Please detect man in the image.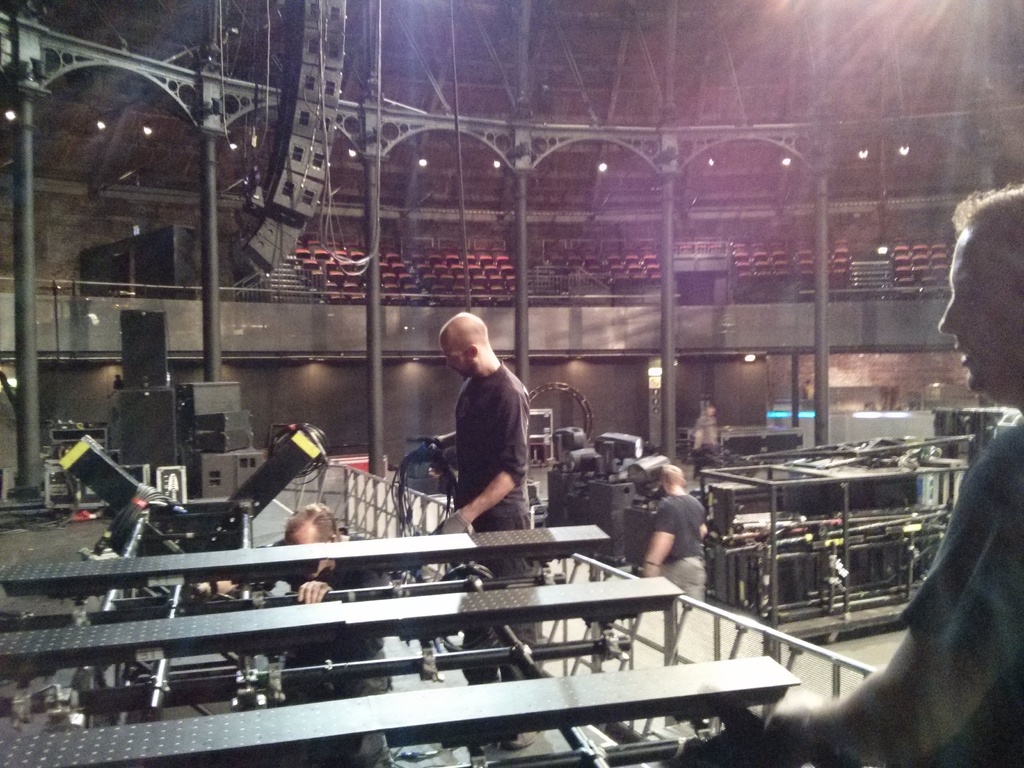
pyautogui.locateOnScreen(681, 185, 1023, 763).
